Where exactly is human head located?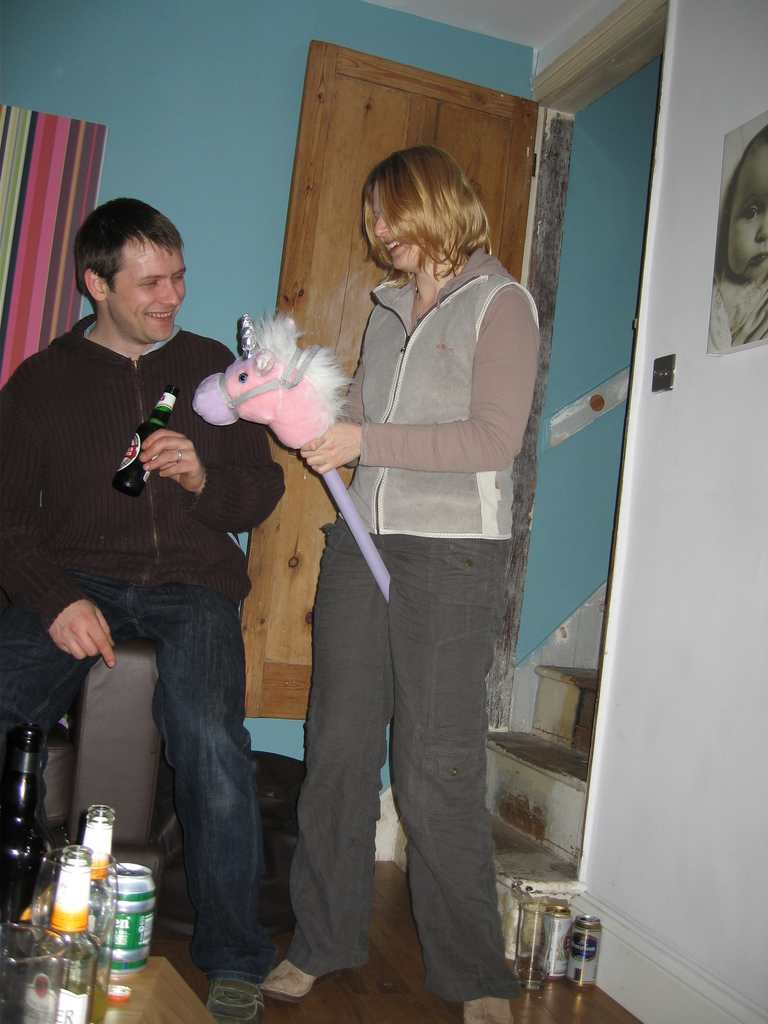
Its bounding box is 725:127:767:280.
